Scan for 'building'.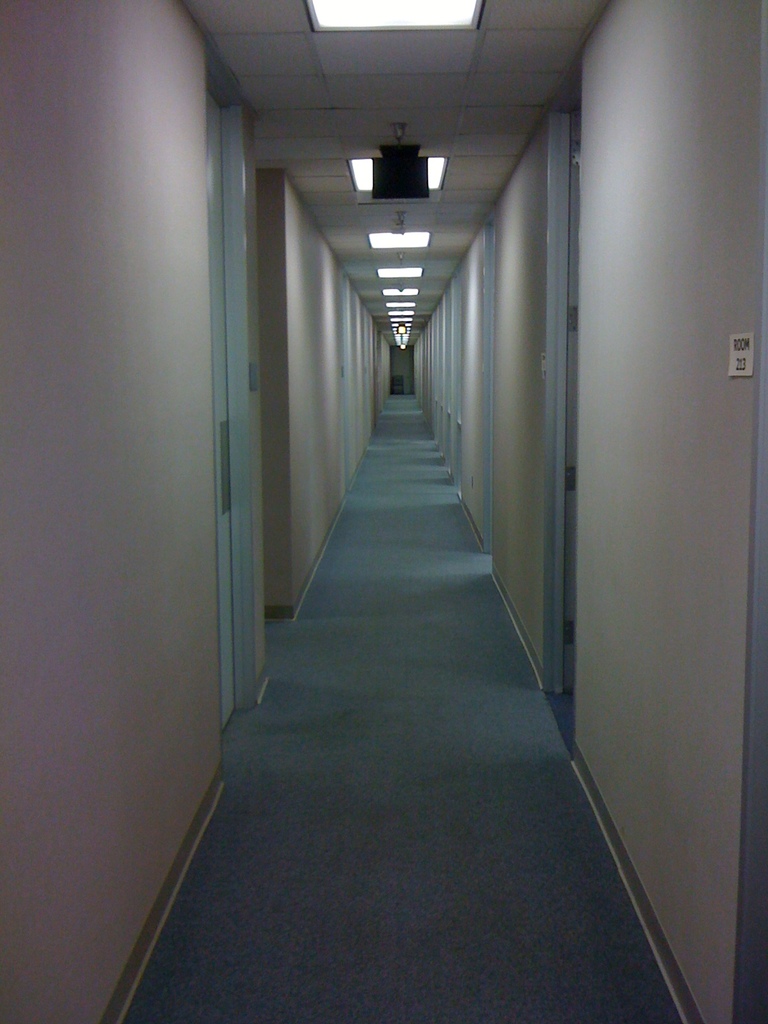
Scan result: (x1=0, y1=0, x2=767, y2=1023).
